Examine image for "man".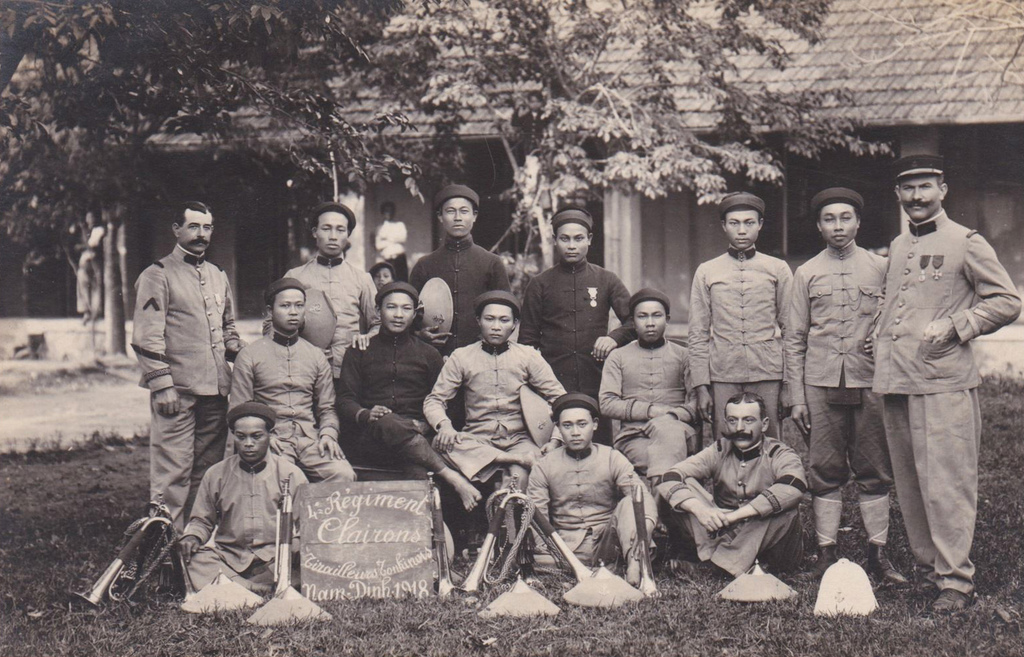
Examination result: bbox(333, 278, 483, 568).
